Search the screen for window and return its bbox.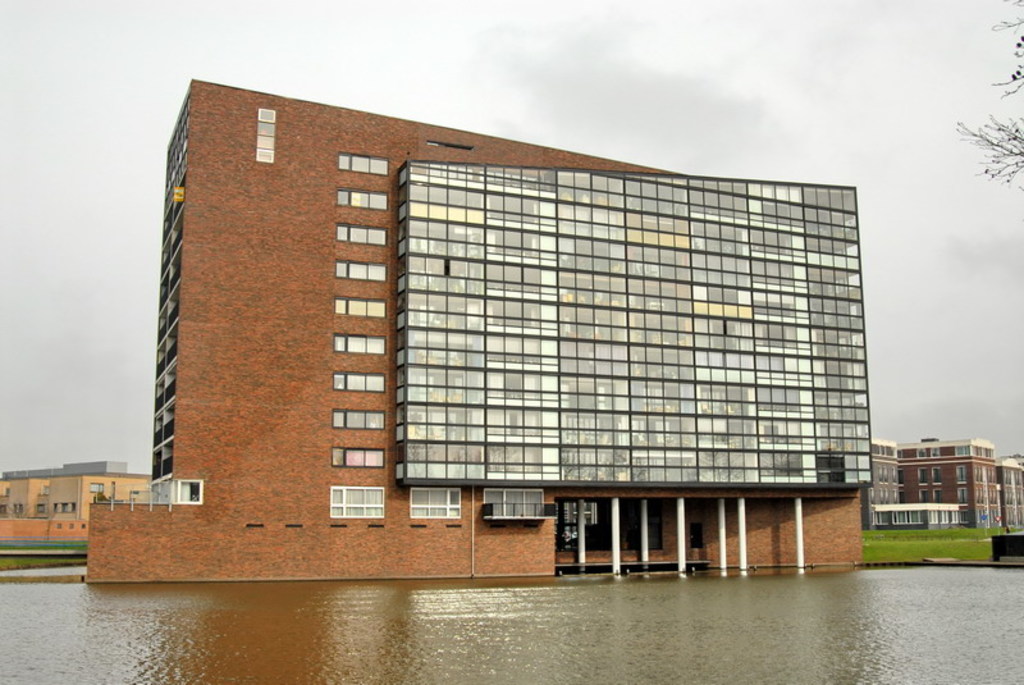
Found: [left=55, top=501, right=73, bottom=513].
